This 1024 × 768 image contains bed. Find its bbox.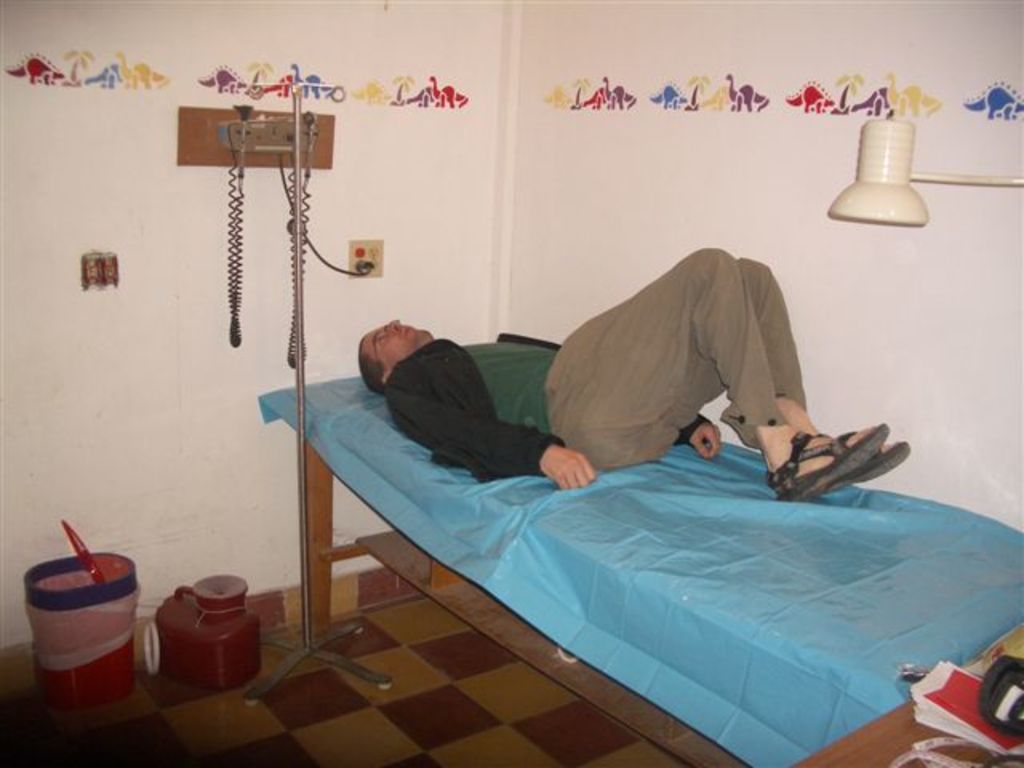
Rect(258, 408, 1022, 766).
